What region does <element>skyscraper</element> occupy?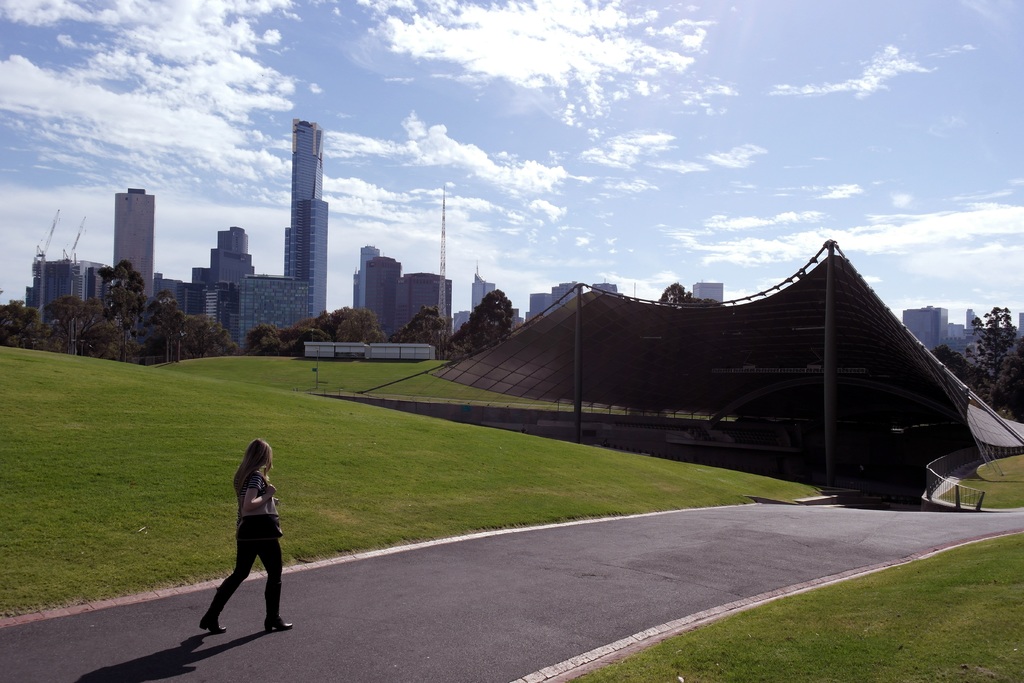
282:124:323:267.
